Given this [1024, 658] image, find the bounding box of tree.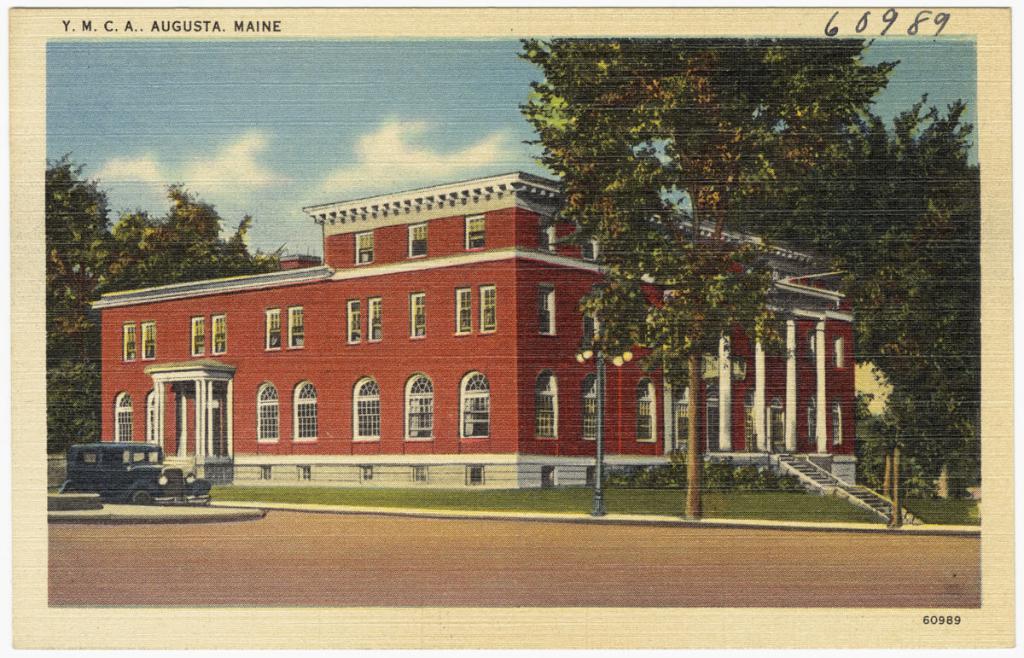
[44, 146, 287, 456].
